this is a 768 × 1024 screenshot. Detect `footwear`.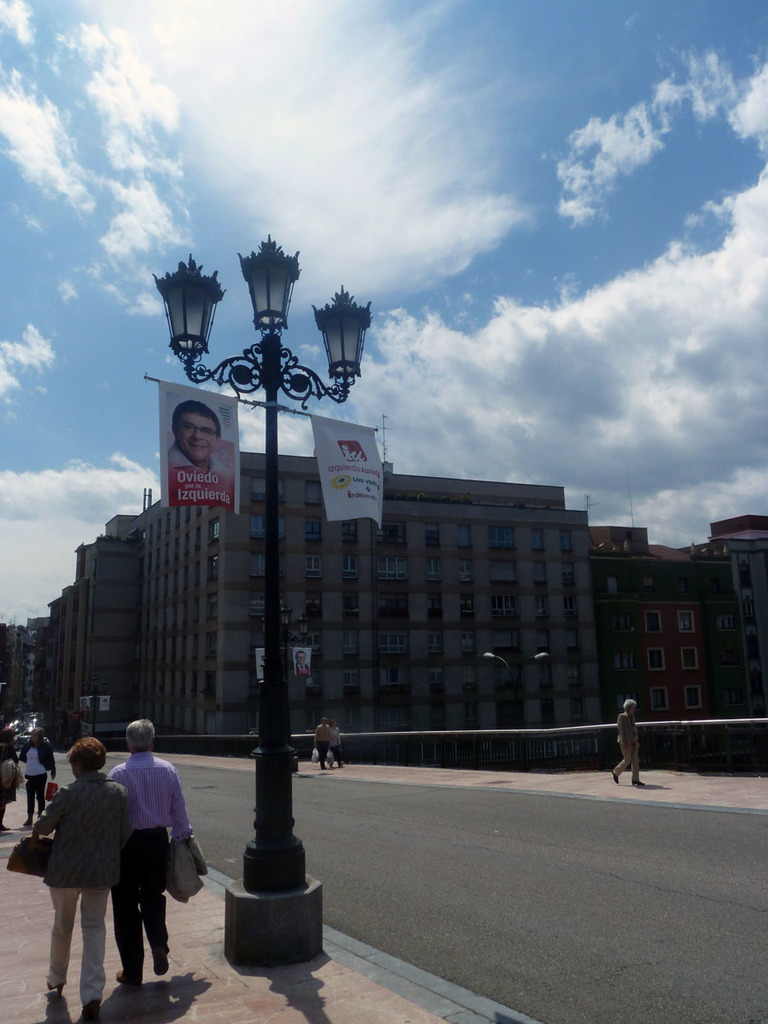
156:949:170:975.
